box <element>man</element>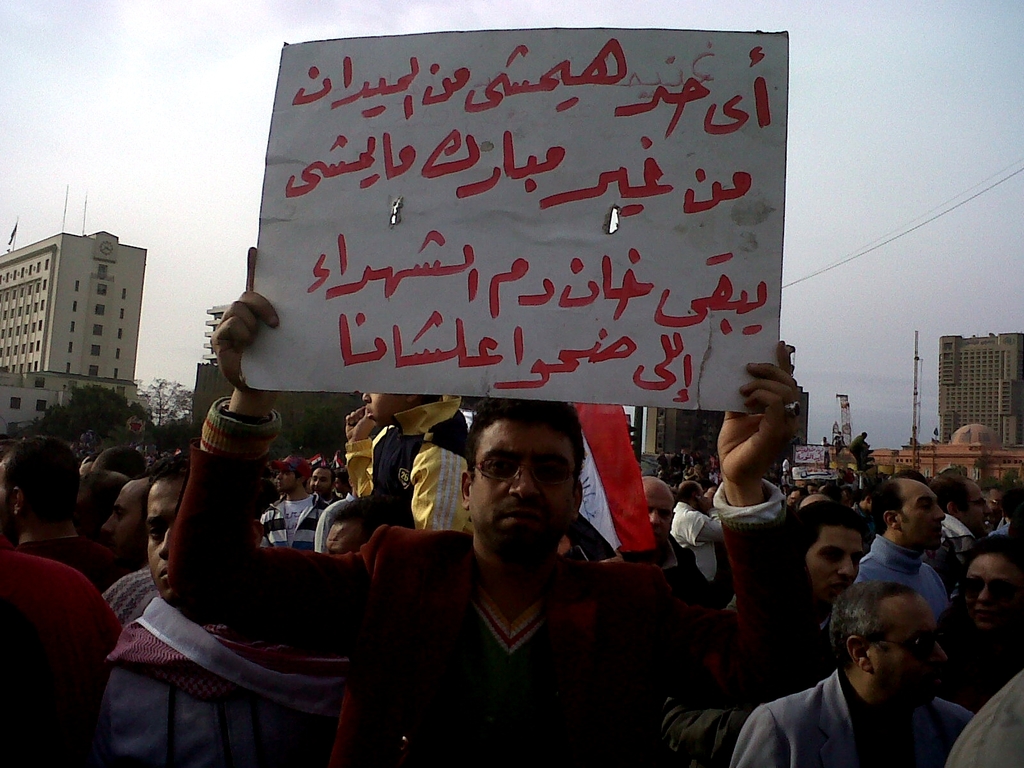
925/474/991/593
